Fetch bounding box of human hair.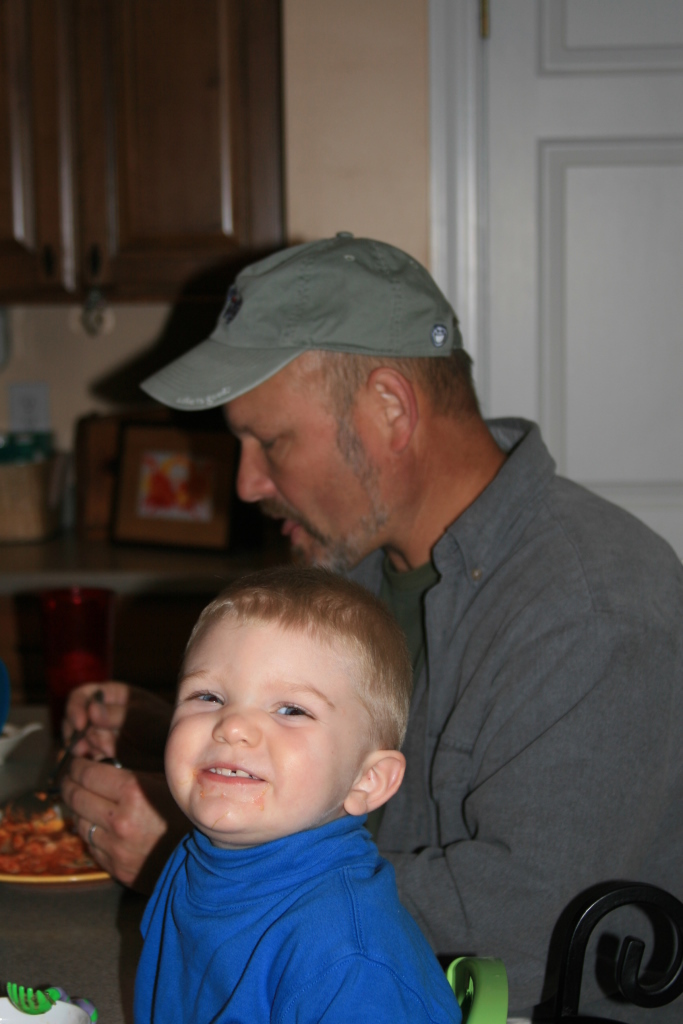
Bbox: {"left": 169, "top": 565, "right": 417, "bottom": 802}.
